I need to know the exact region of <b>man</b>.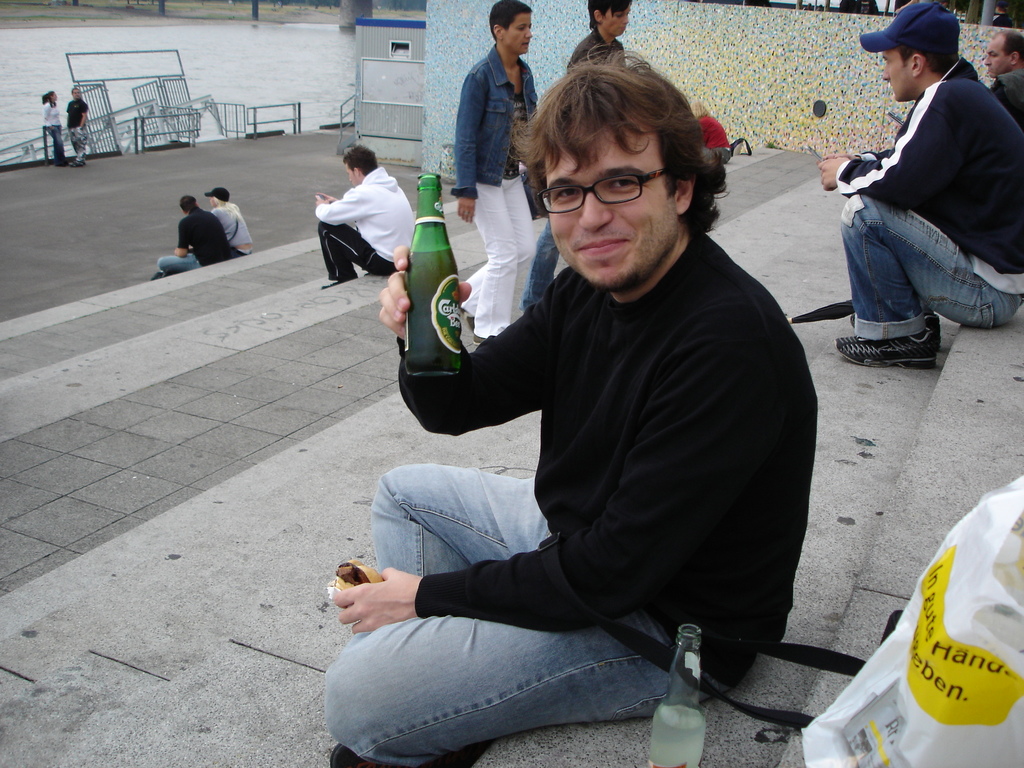
Region: [815, 6, 1023, 375].
